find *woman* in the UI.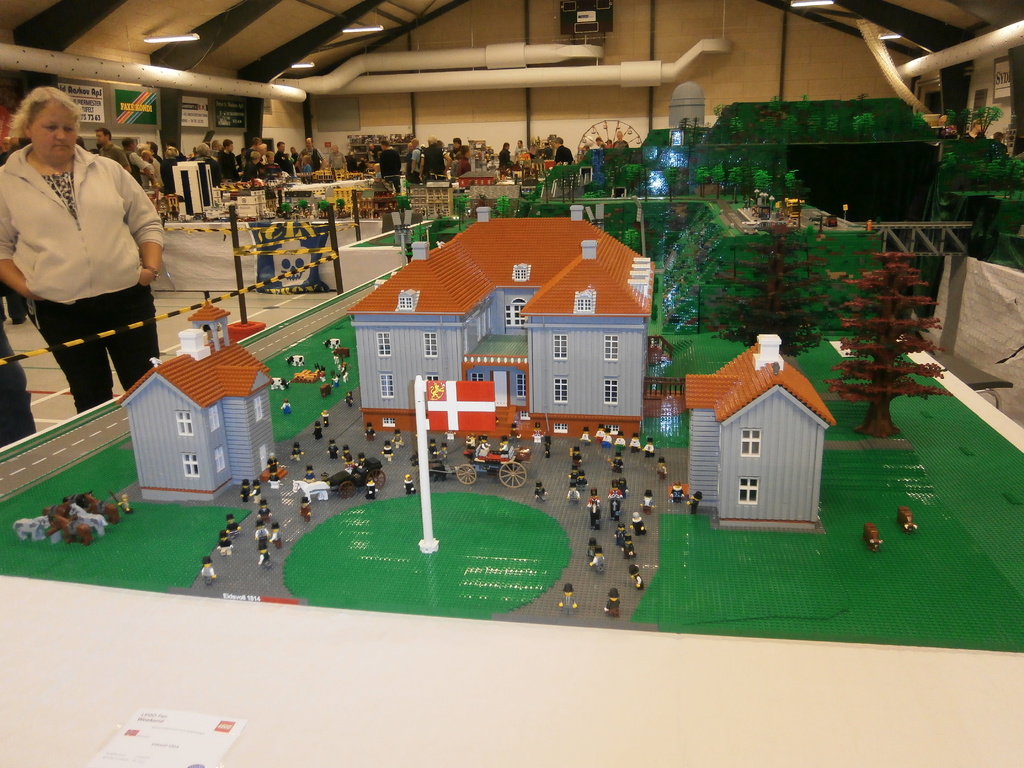
UI element at box(196, 142, 222, 187).
